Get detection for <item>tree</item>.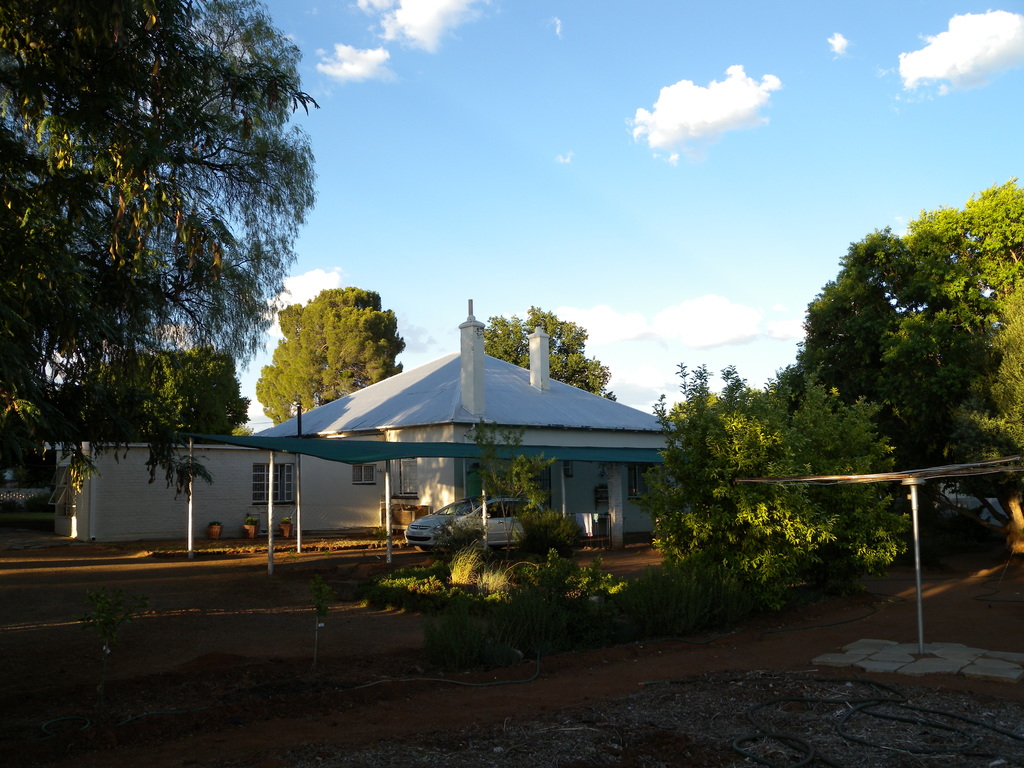
Detection: (x1=641, y1=371, x2=927, y2=645).
